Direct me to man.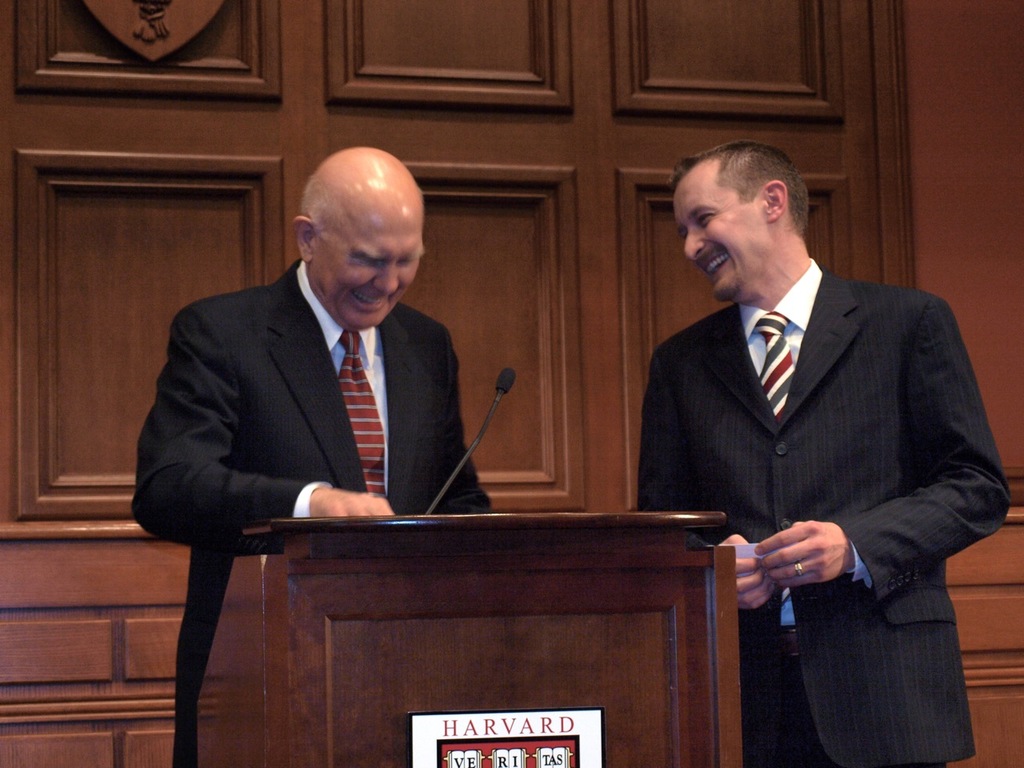
Direction: <box>127,141,493,767</box>.
